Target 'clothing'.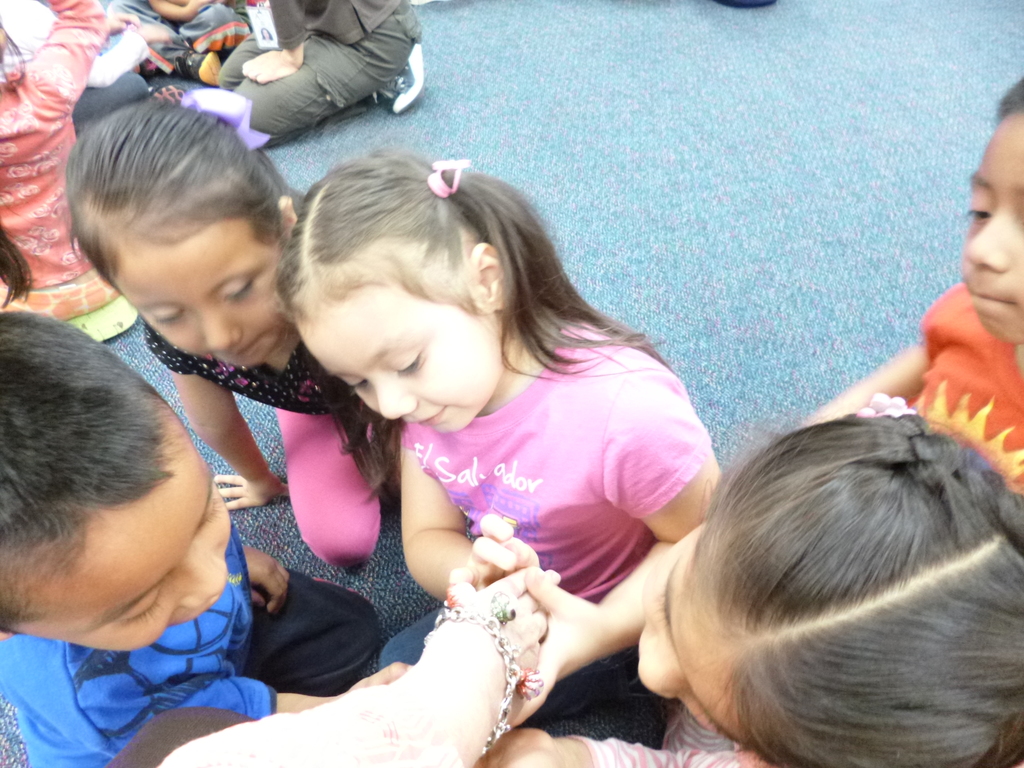
Target region: 109/0/255/83.
